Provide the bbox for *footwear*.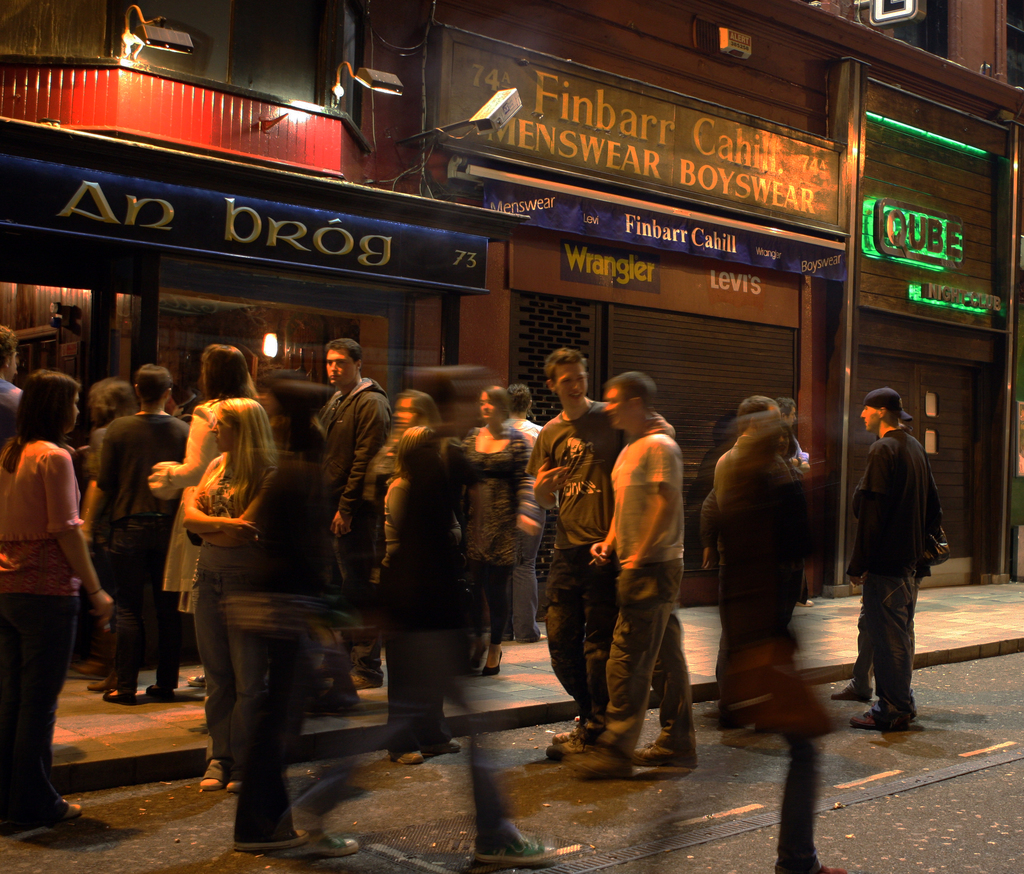
box=[481, 646, 504, 676].
